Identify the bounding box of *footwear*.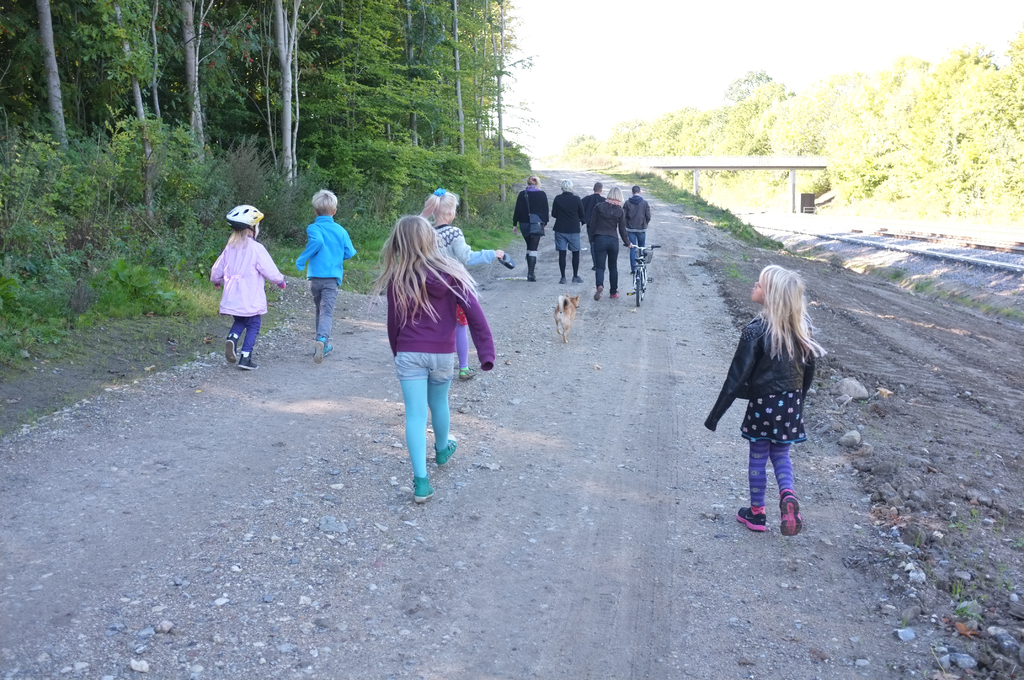
<region>235, 353, 259, 372</region>.
